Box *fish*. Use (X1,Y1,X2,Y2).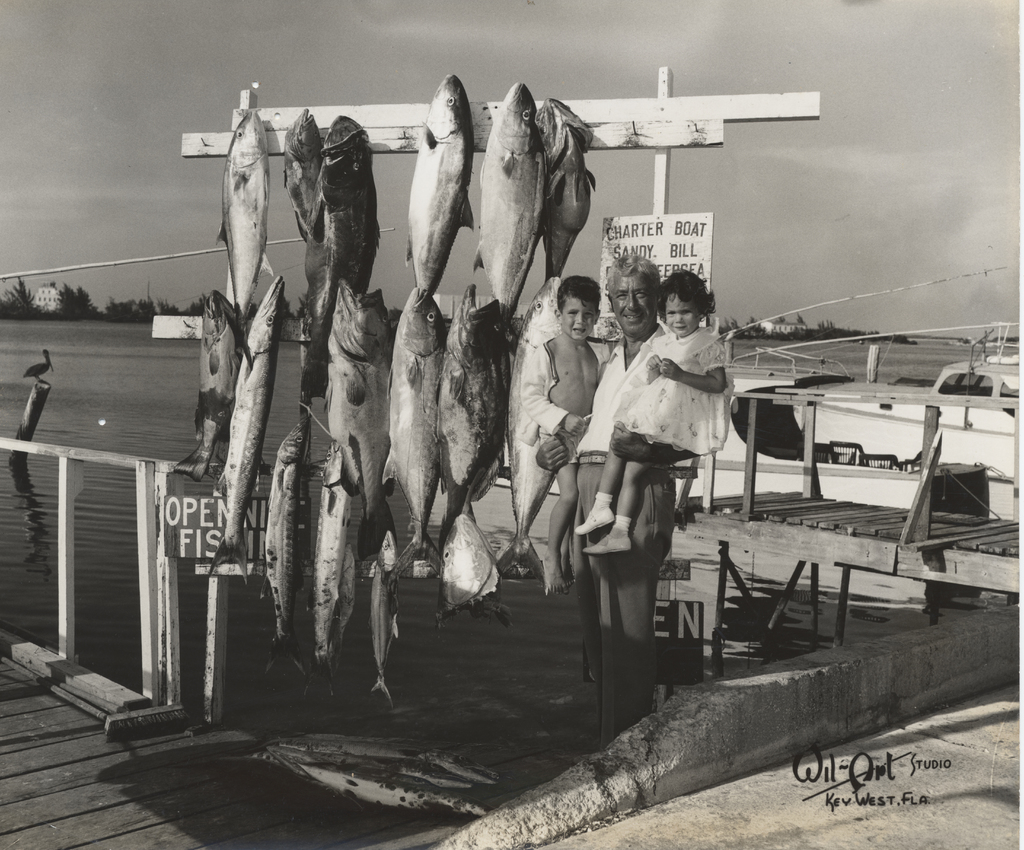
(263,756,463,789).
